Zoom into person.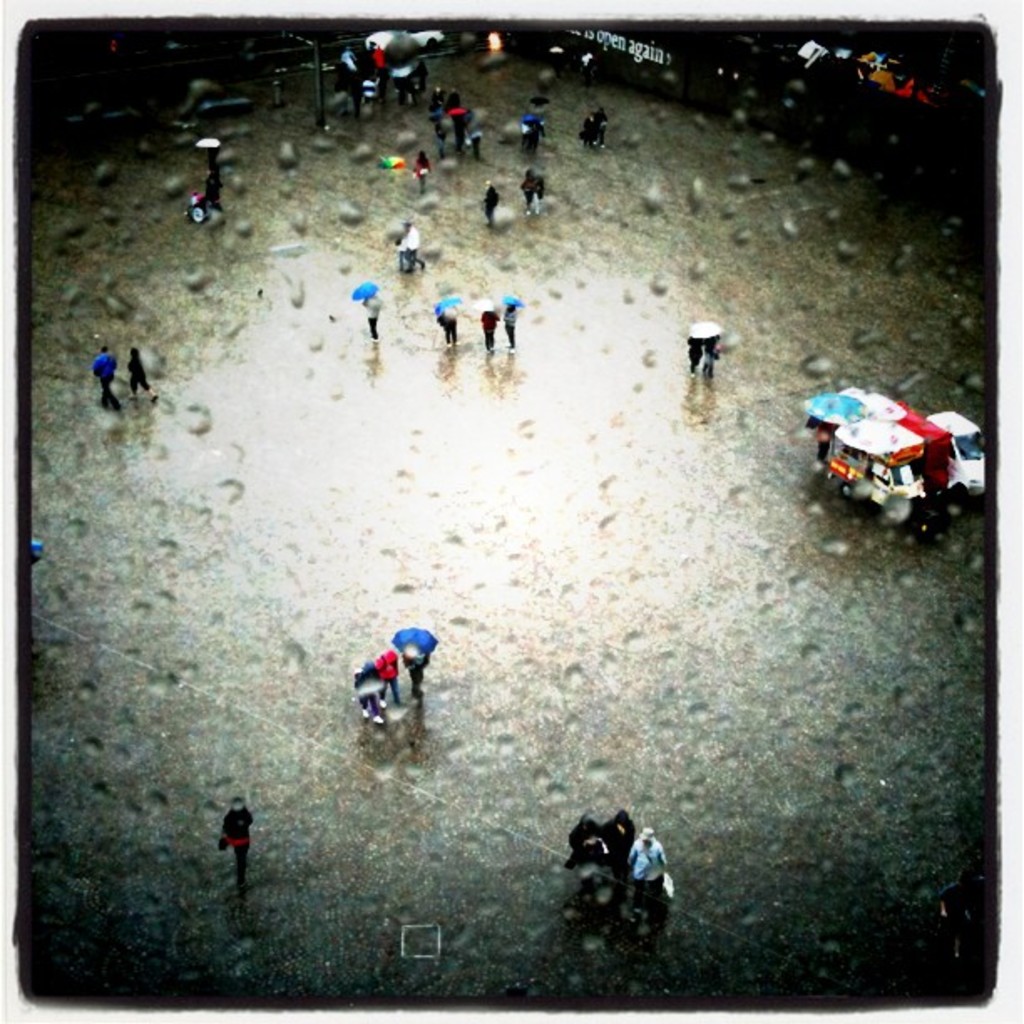
Zoom target: <region>408, 149, 425, 189</region>.
